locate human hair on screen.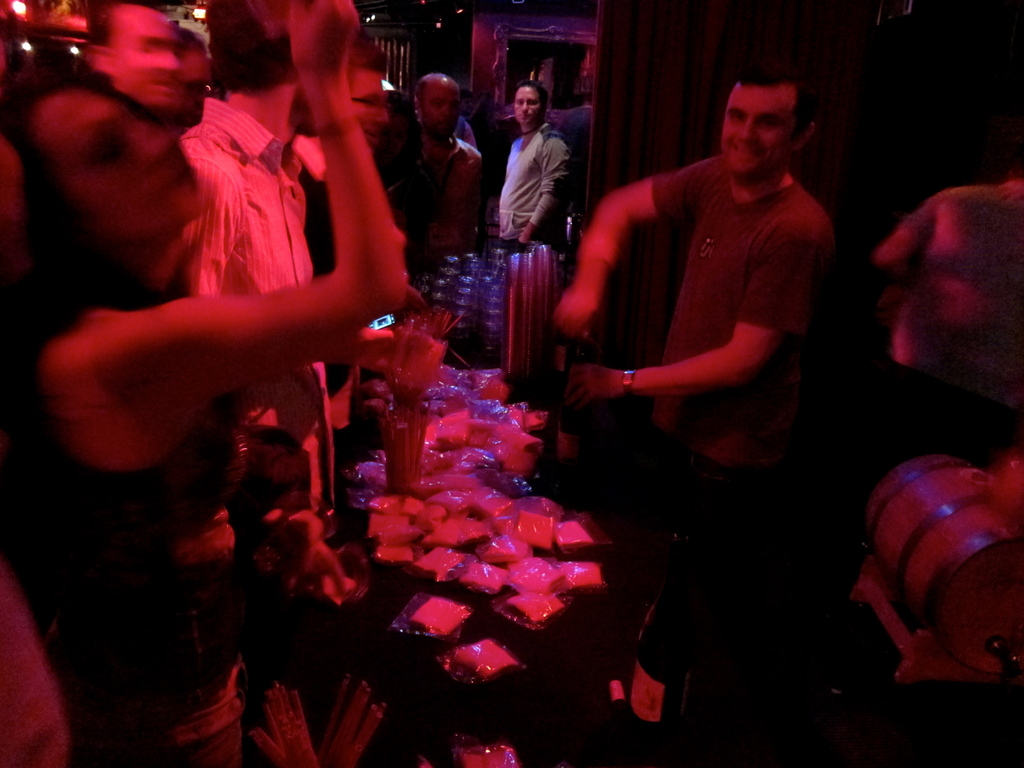
On screen at rect(511, 80, 549, 118).
